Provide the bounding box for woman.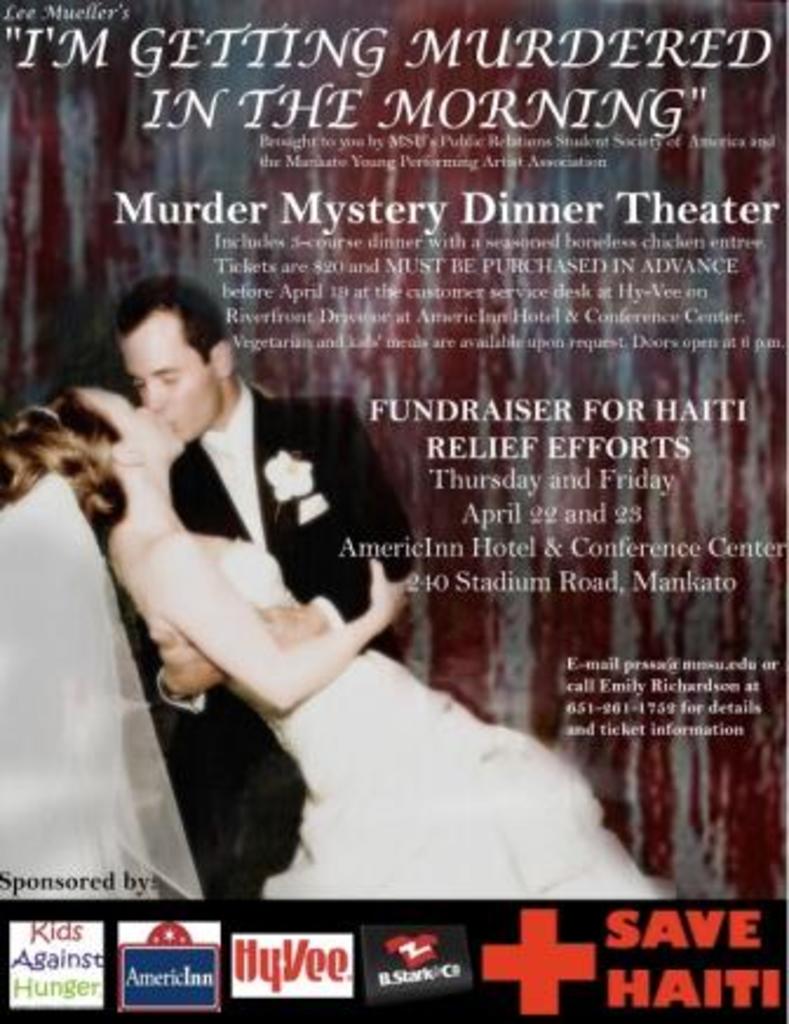
[0,380,674,900].
